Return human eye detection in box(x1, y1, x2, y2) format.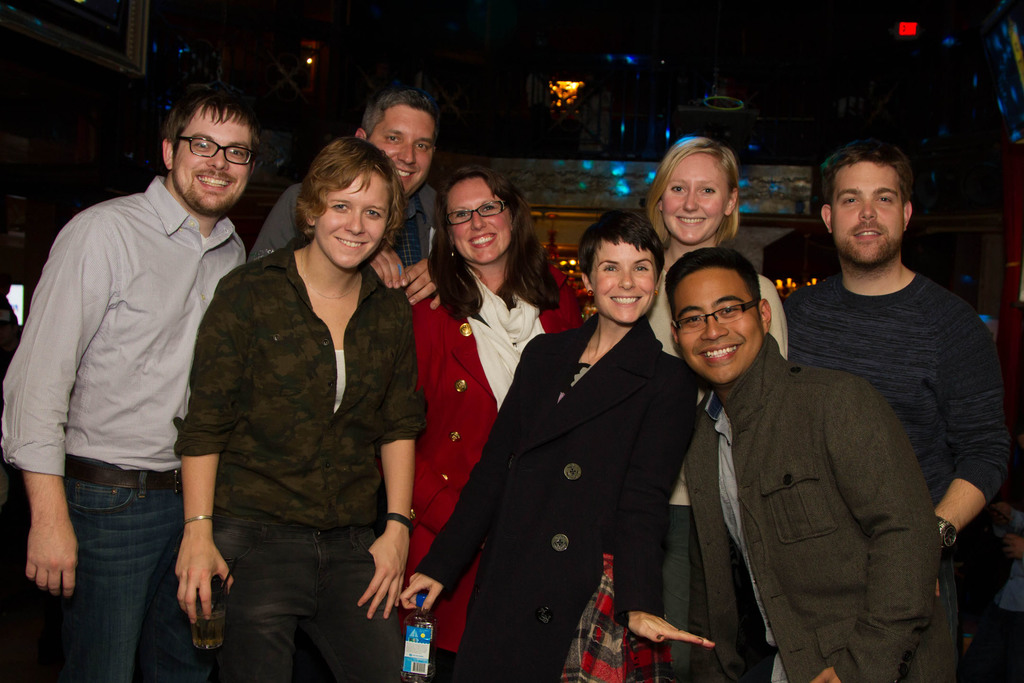
box(668, 183, 686, 194).
